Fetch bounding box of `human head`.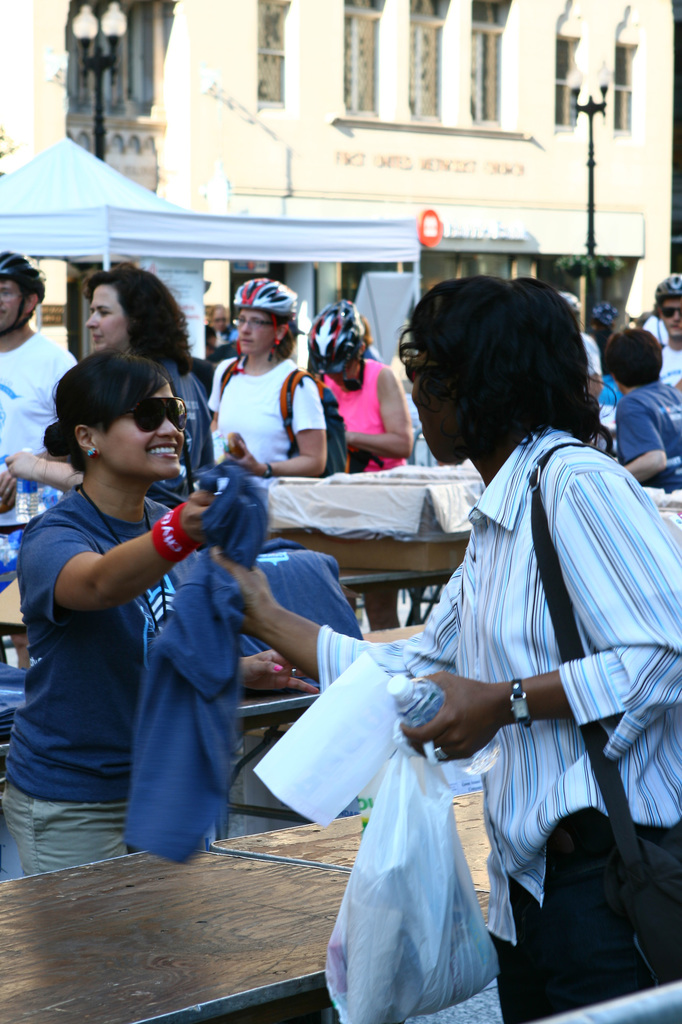
Bbox: BBox(655, 275, 681, 342).
